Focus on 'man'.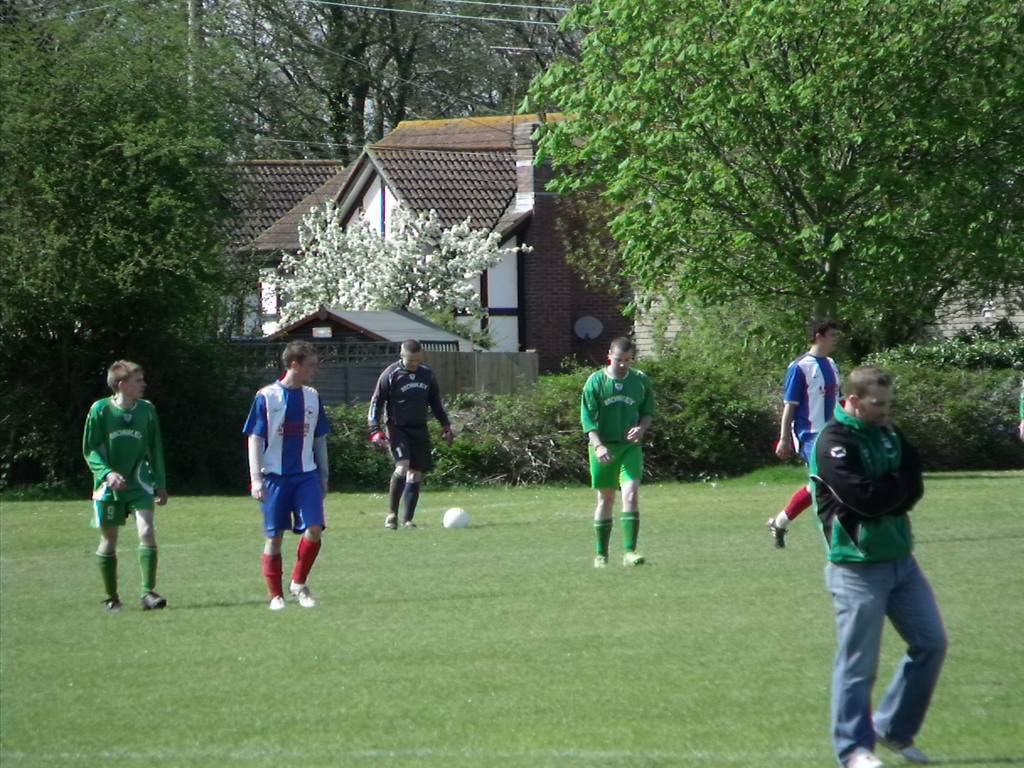
Focused at box(366, 339, 452, 528).
